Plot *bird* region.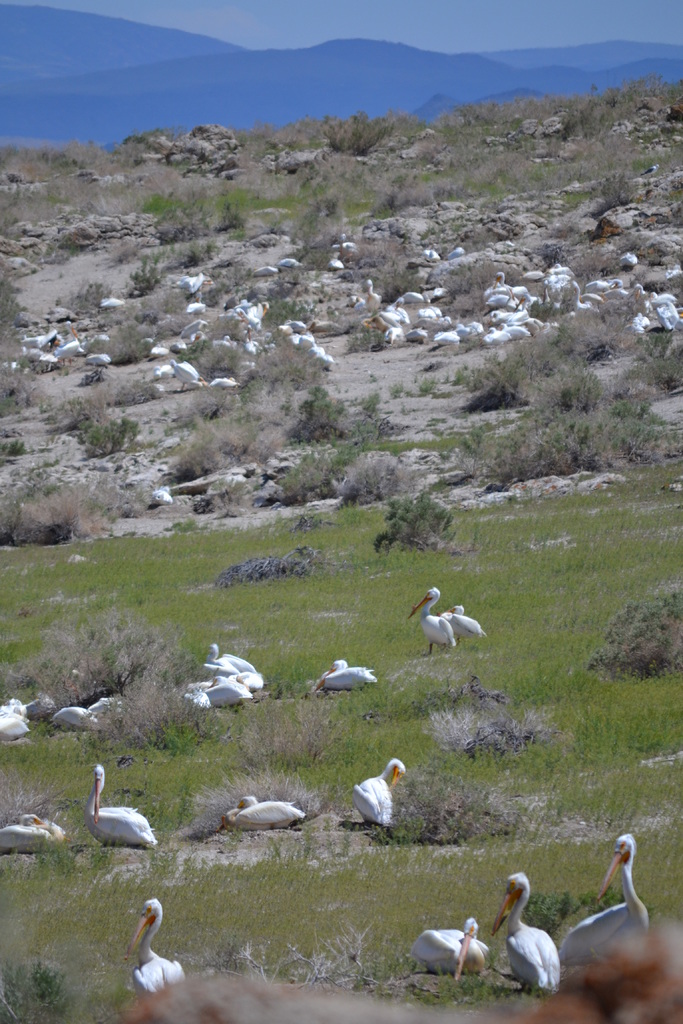
Plotted at locate(490, 874, 560, 994).
